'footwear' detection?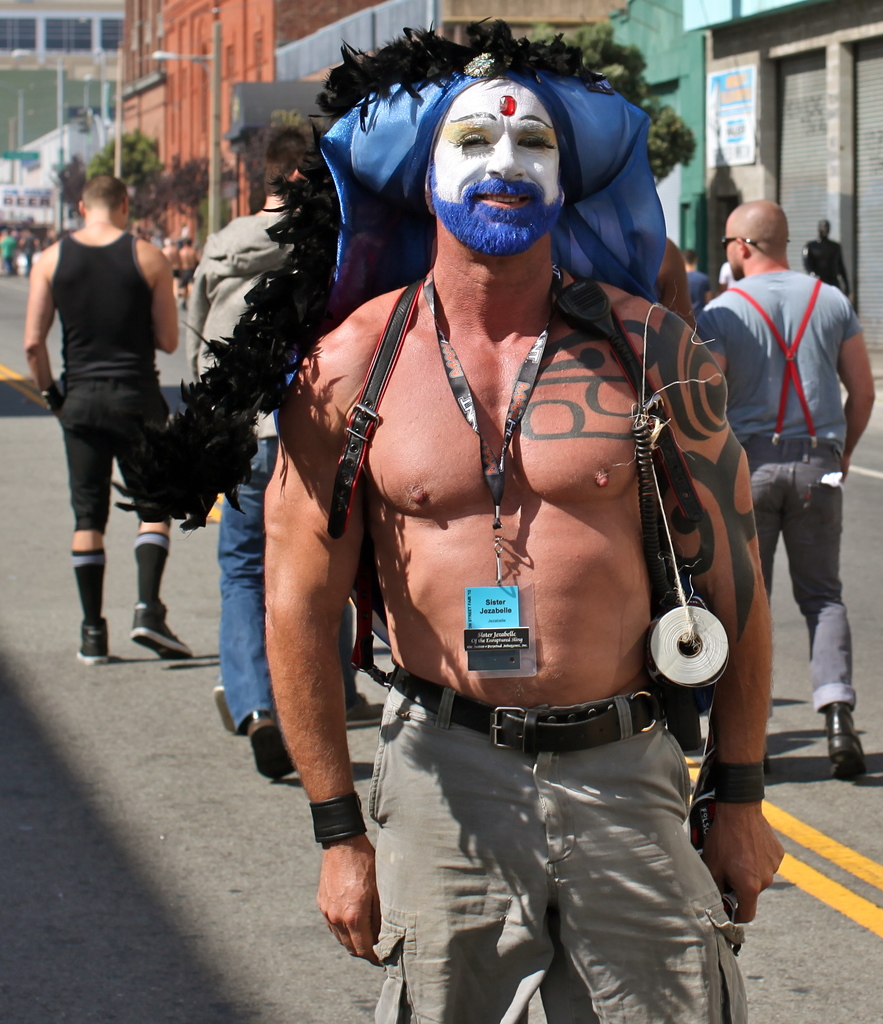
bbox=[249, 711, 294, 779]
